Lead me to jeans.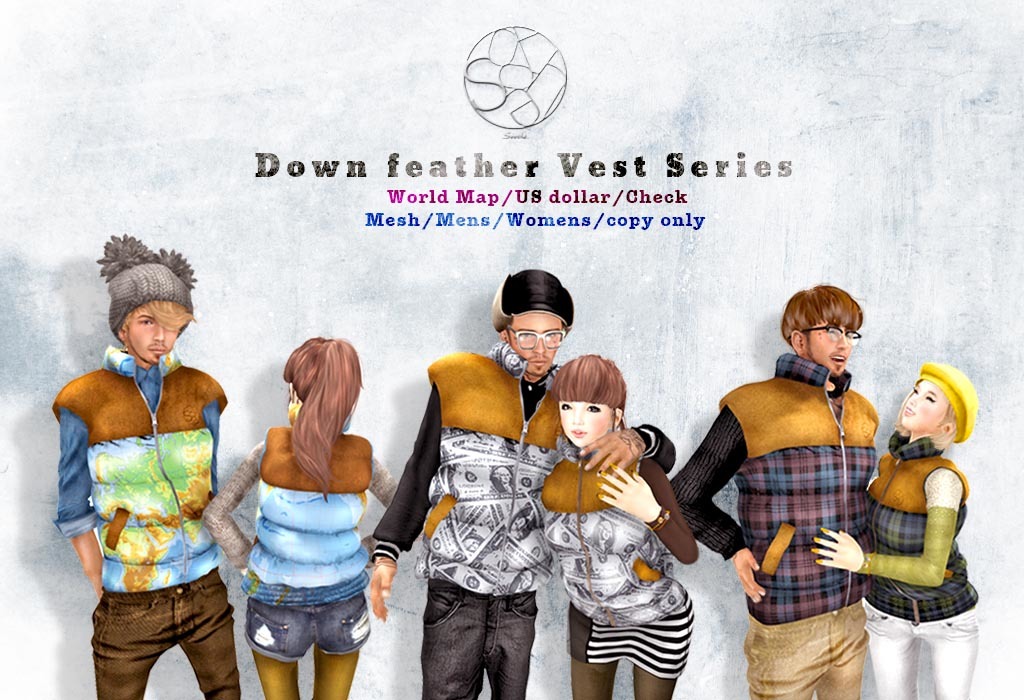
Lead to x1=89 y1=561 x2=254 y2=699.
